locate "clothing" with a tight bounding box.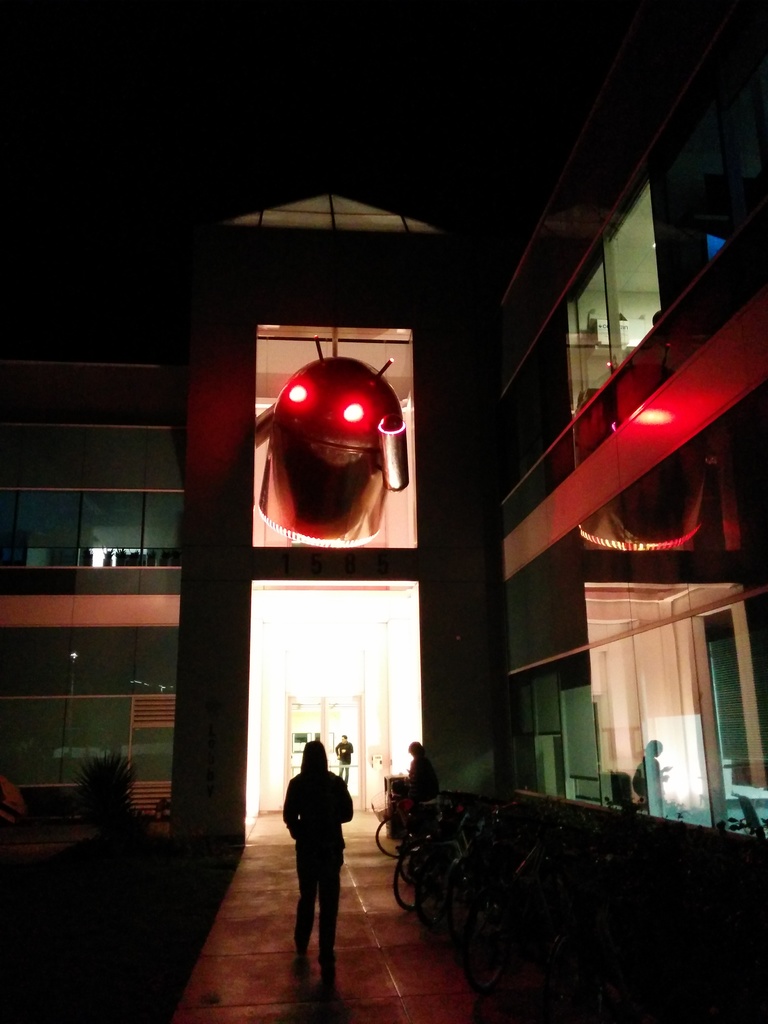
bbox=[335, 738, 356, 774].
